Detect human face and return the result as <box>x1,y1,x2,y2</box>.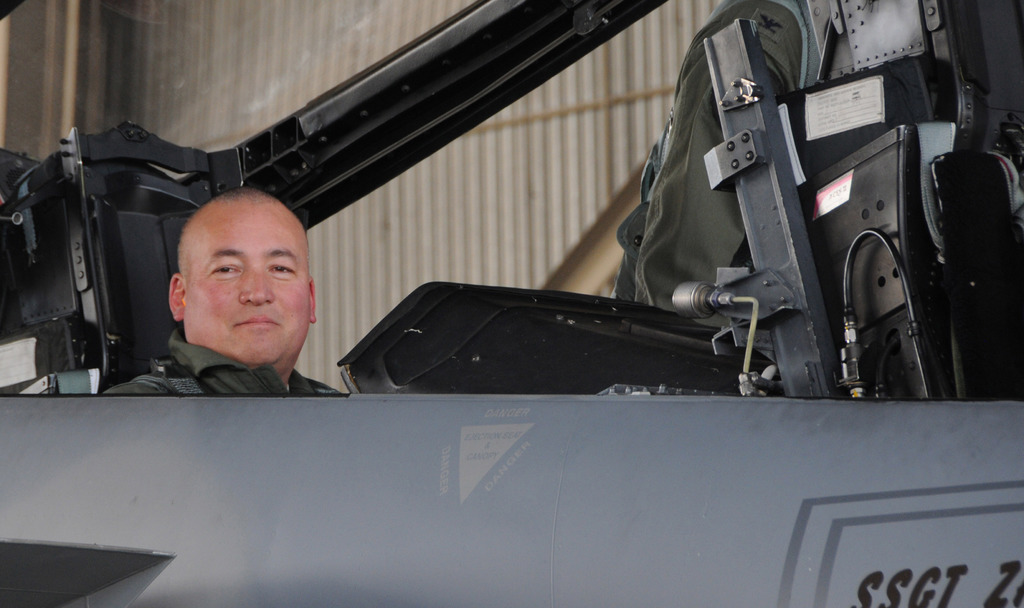
<box>188,204,309,364</box>.
